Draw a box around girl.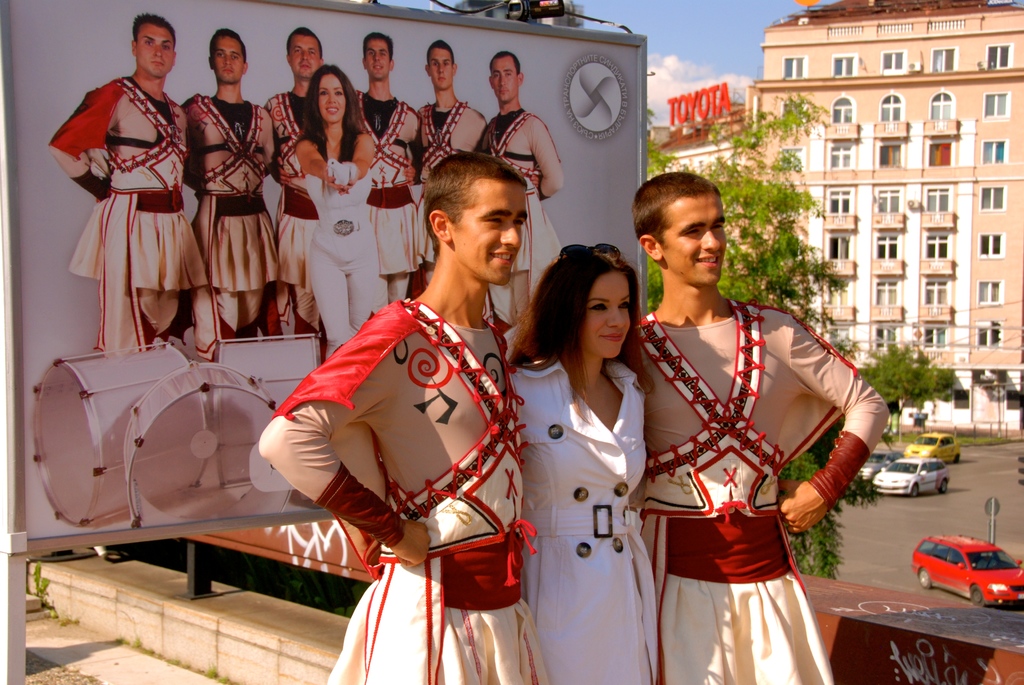
region(290, 60, 387, 360).
